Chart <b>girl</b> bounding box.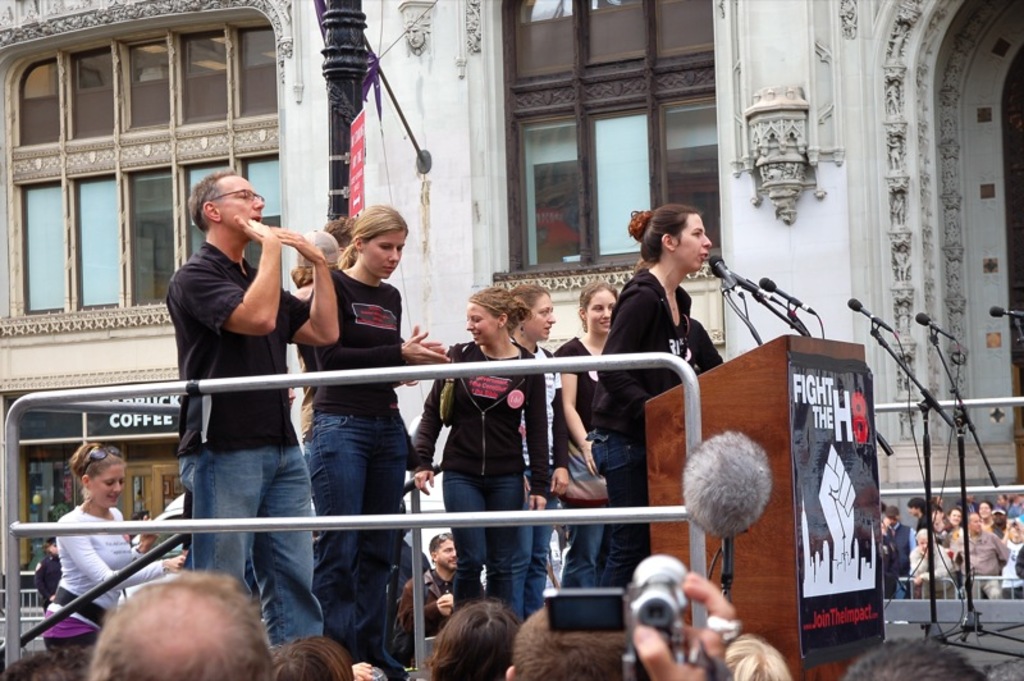
Charted: x1=307, y1=201, x2=453, y2=680.
